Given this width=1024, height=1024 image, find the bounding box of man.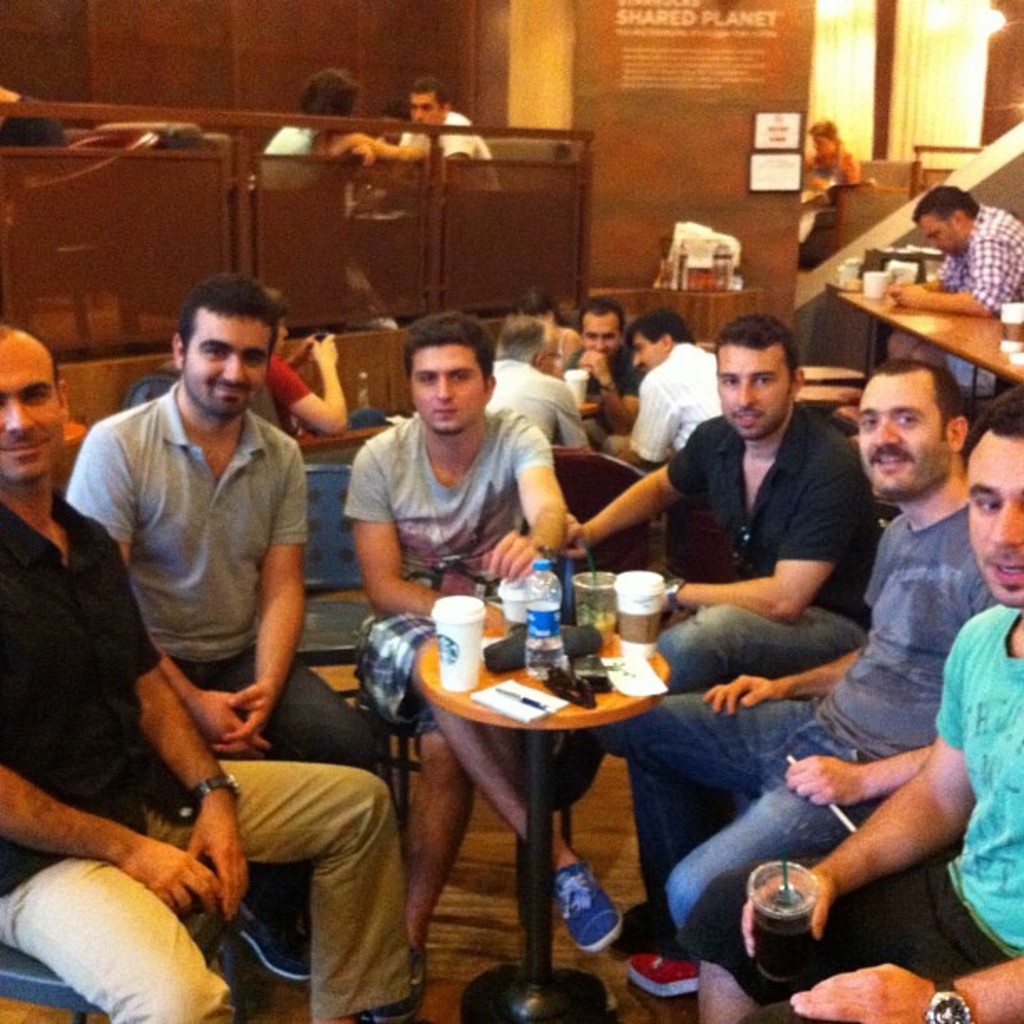
627 355 1009 964.
